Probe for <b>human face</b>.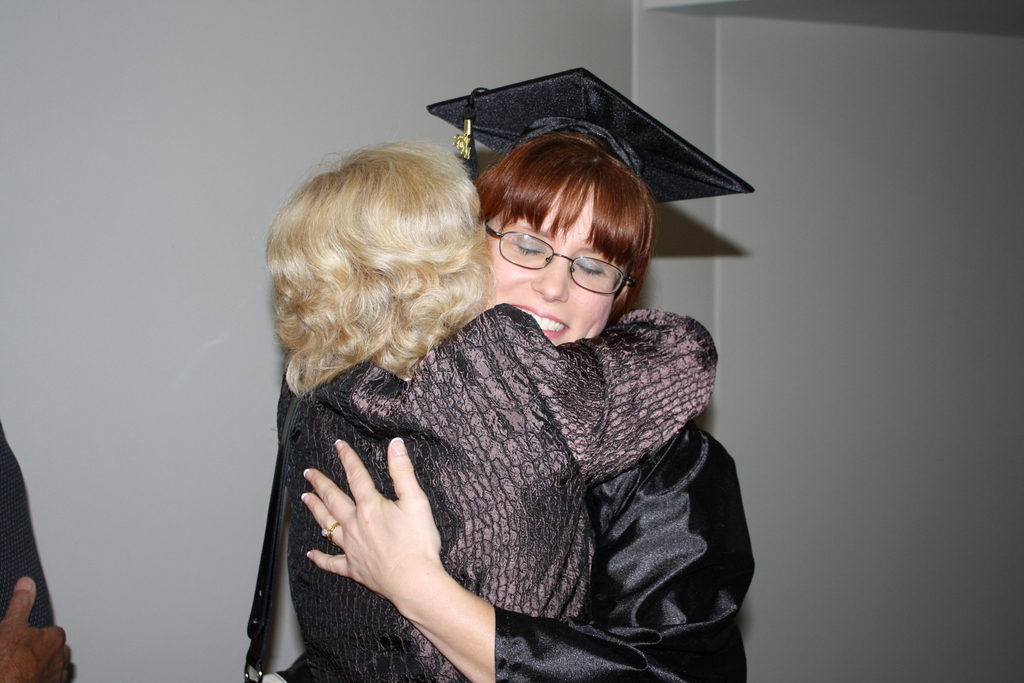
Probe result: x1=474, y1=155, x2=659, y2=354.
